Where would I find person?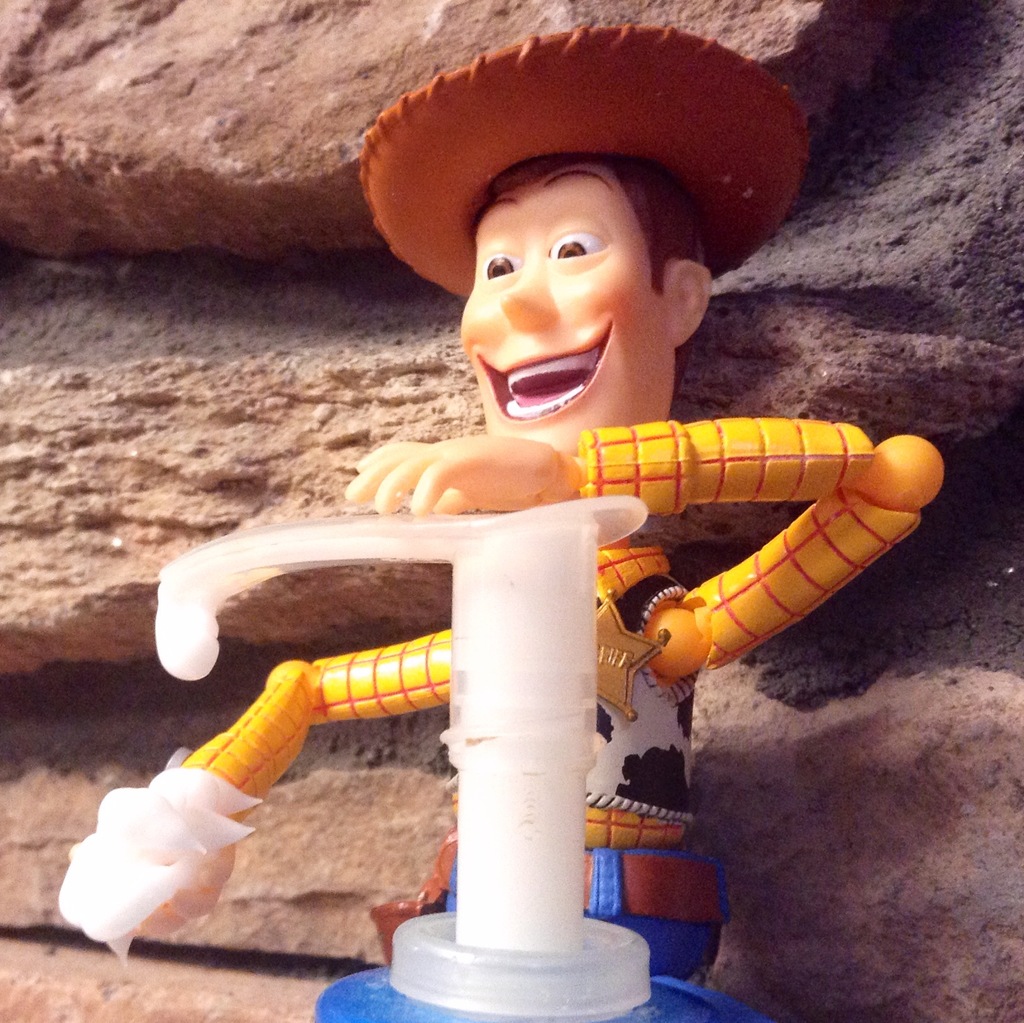
At bbox=(175, 19, 945, 981).
